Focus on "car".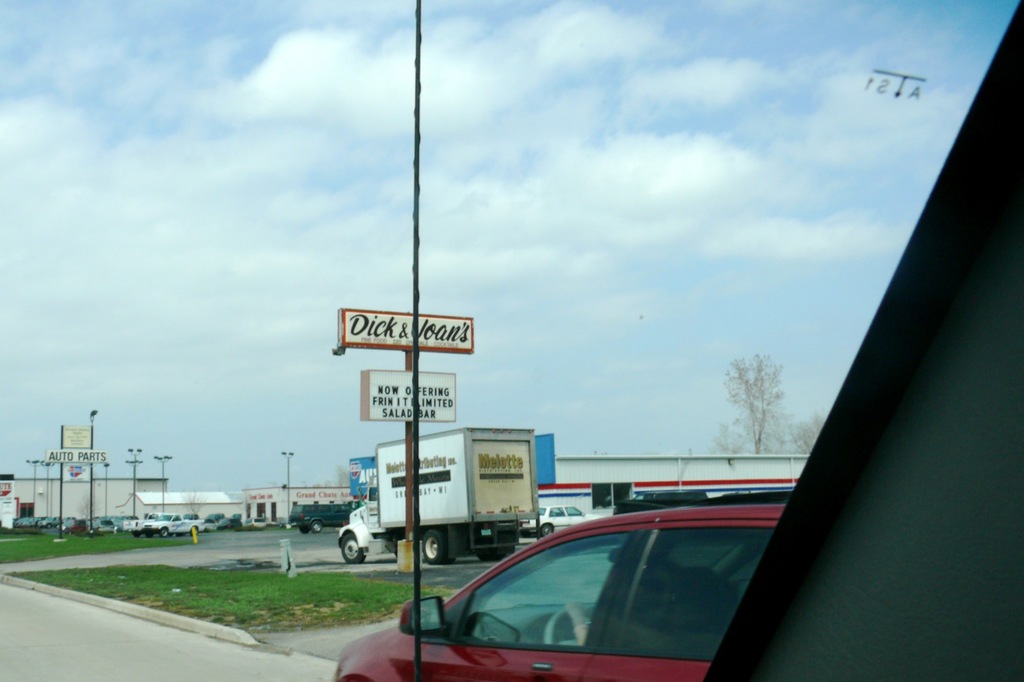
Focused at 221, 517, 242, 530.
